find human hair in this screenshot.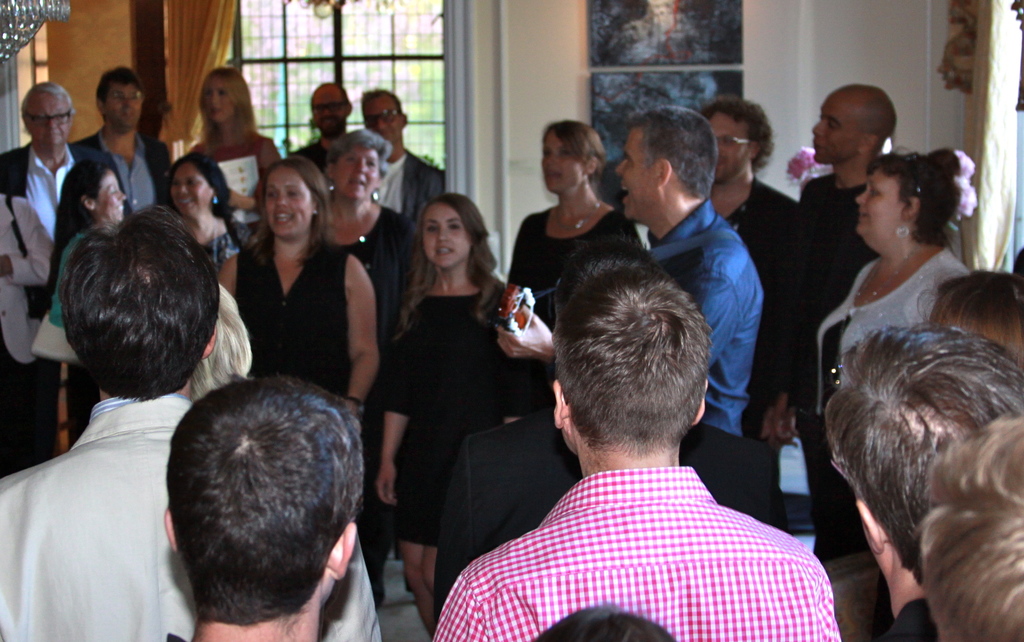
The bounding box for human hair is 166,376,365,630.
